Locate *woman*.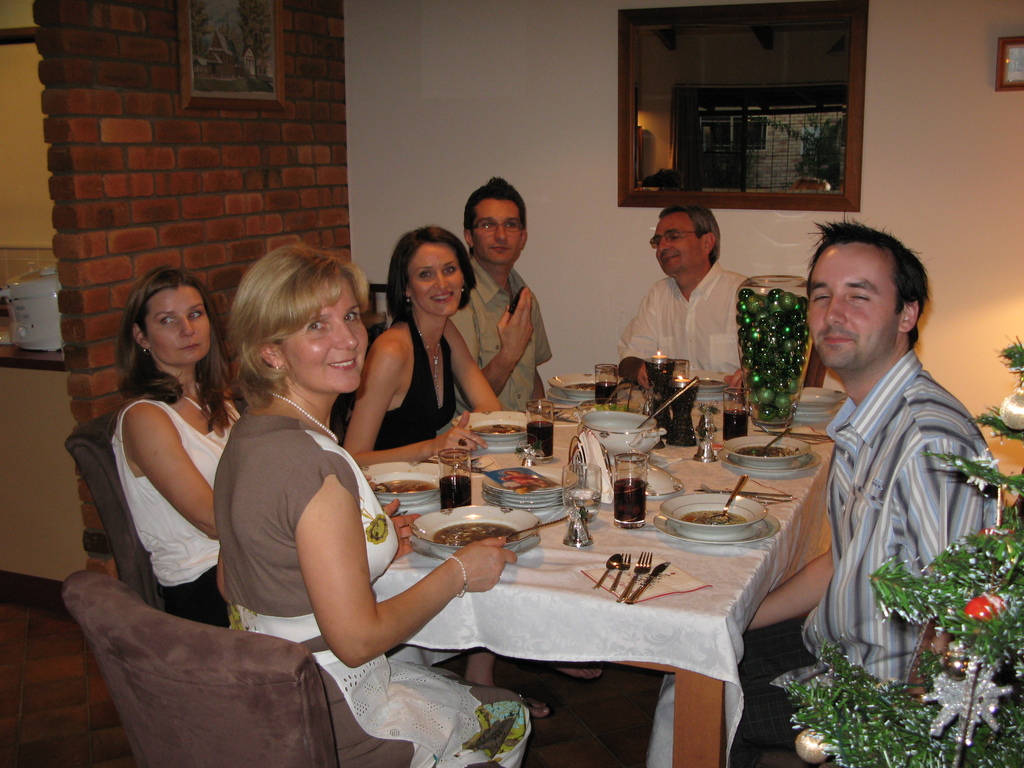
Bounding box: {"x1": 218, "y1": 239, "x2": 535, "y2": 765}.
